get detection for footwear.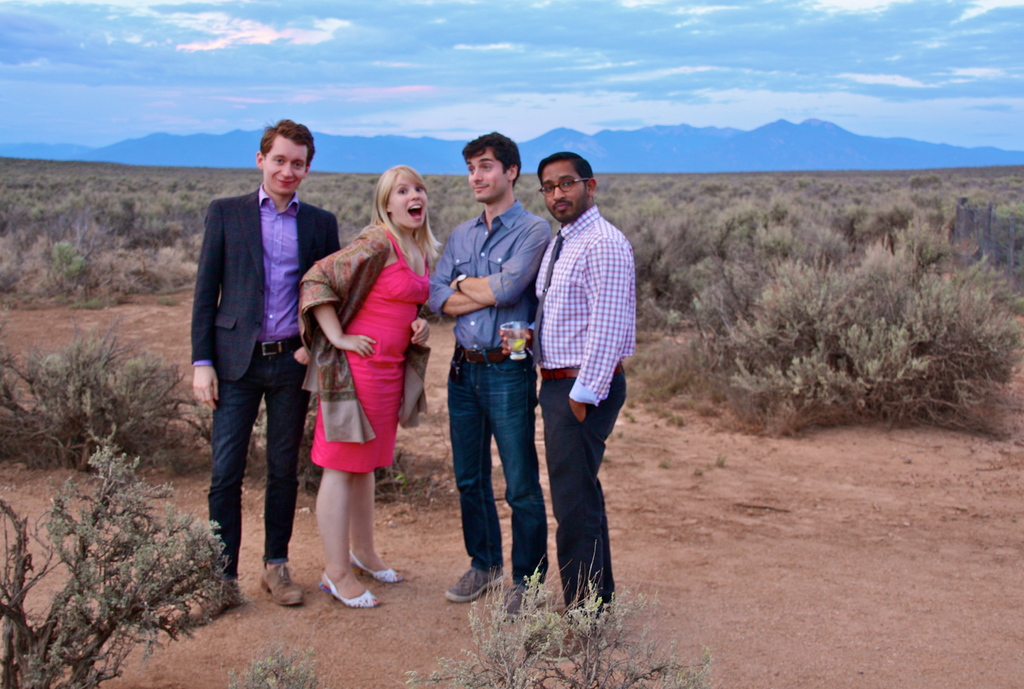
Detection: bbox=[174, 580, 243, 627].
